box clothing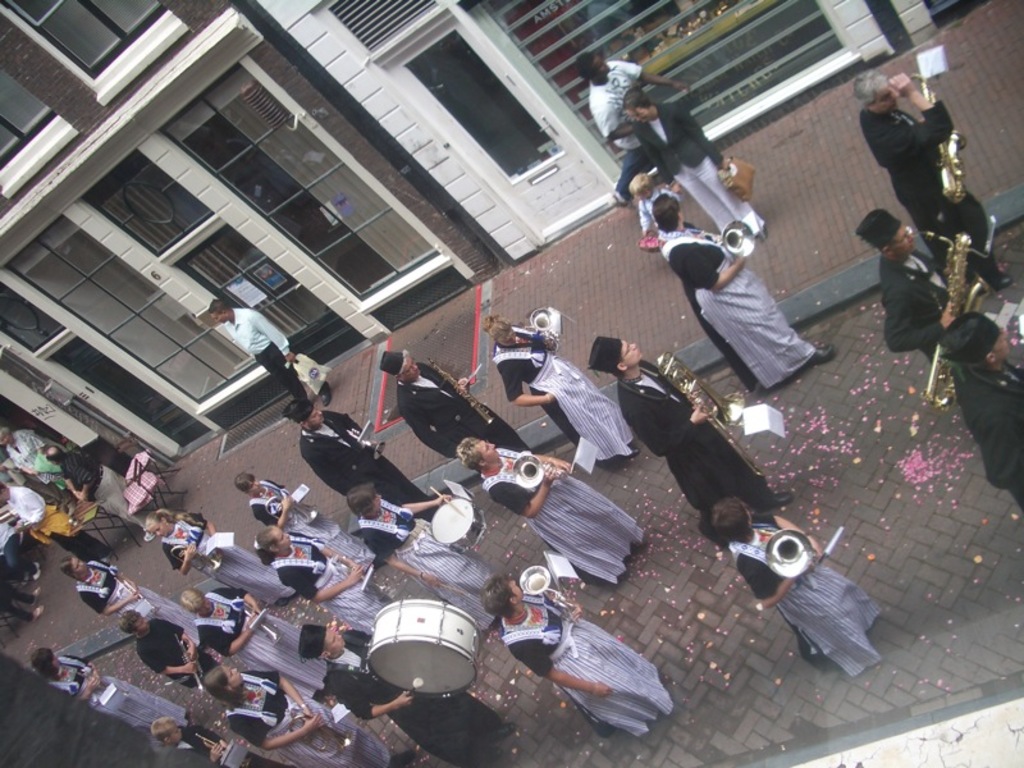
box(82, 557, 206, 653)
